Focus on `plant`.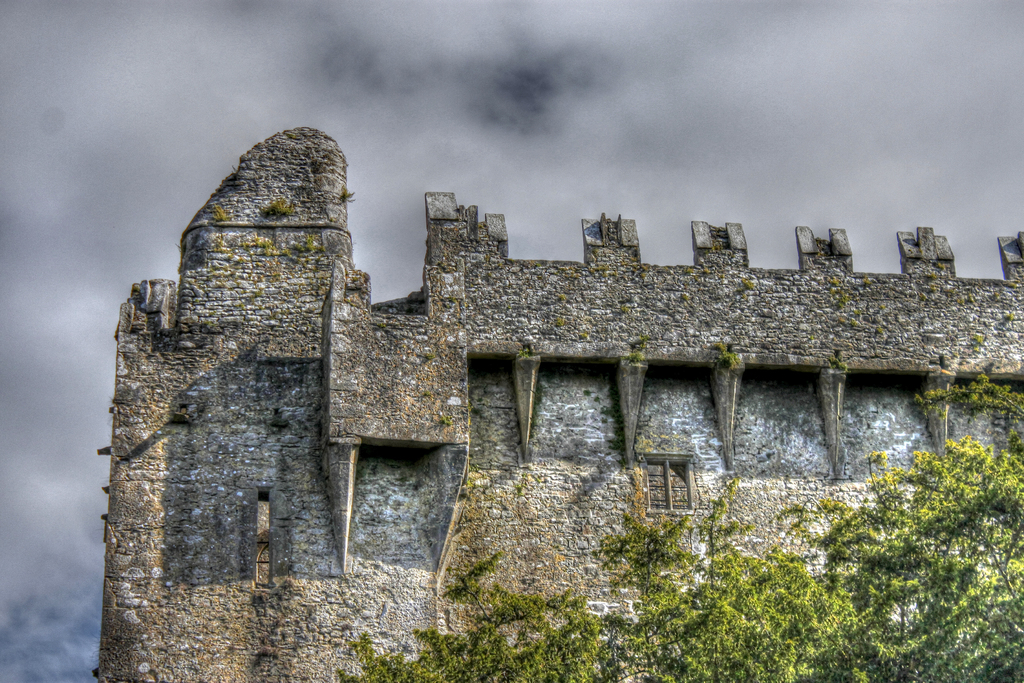
Focused at (579, 331, 593, 340).
